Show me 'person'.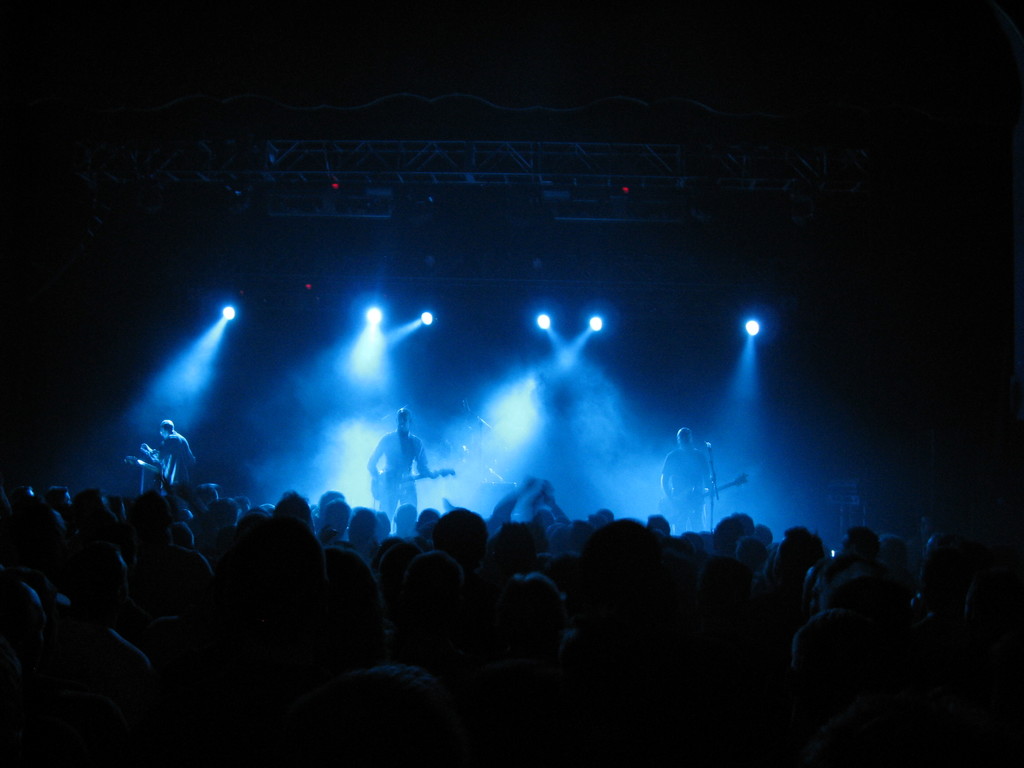
'person' is here: (left=365, top=415, right=445, bottom=522).
